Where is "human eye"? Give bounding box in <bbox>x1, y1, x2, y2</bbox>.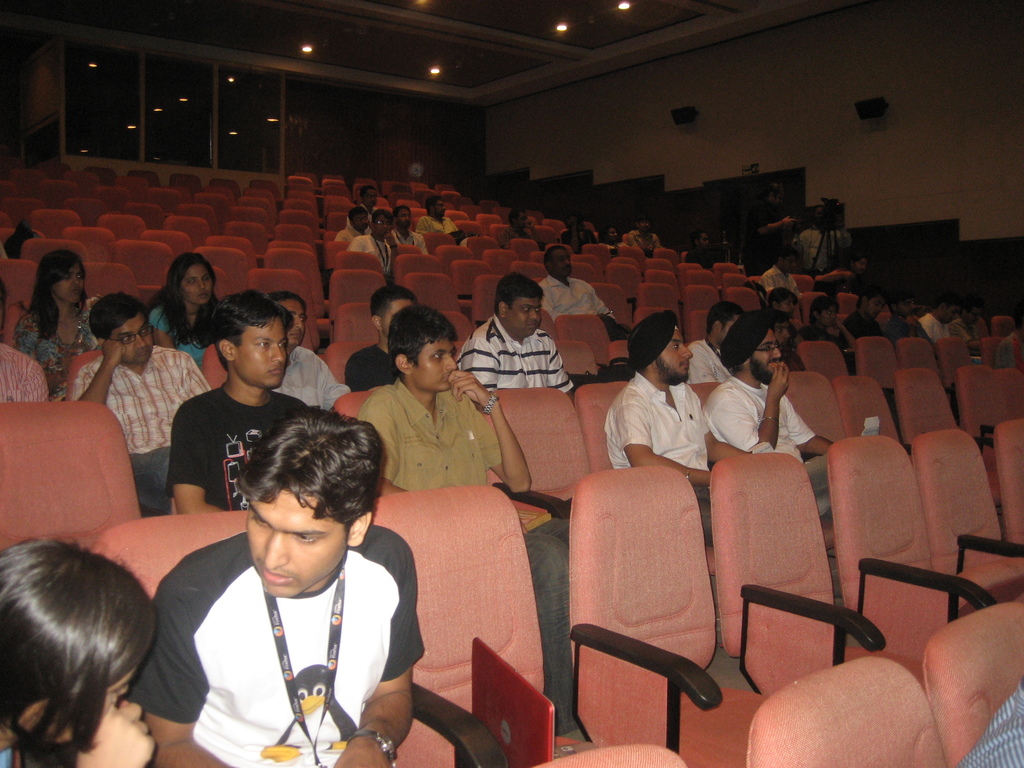
<bbox>298, 317, 307, 323</bbox>.
